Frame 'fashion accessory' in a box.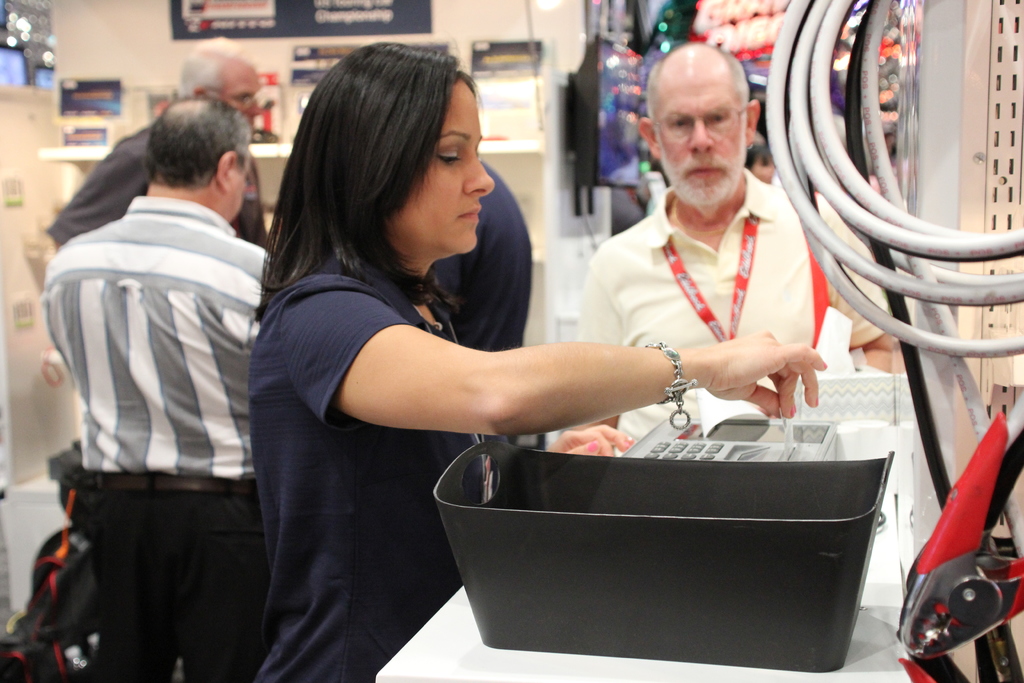
814:397:820:403.
